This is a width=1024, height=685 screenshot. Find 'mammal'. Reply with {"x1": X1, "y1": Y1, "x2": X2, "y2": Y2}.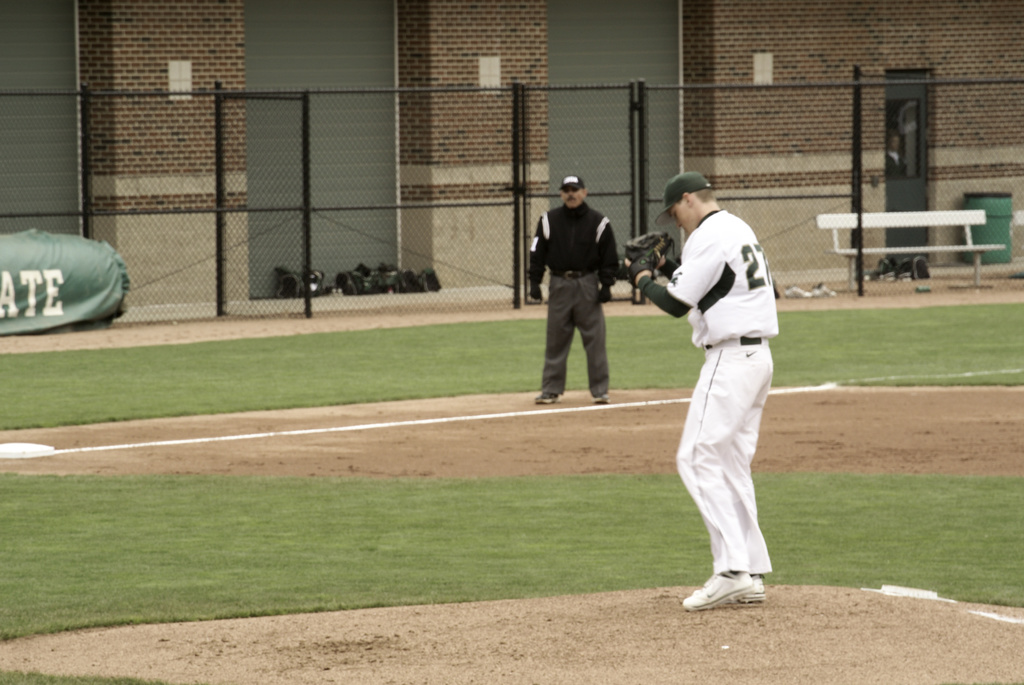
{"x1": 522, "y1": 169, "x2": 619, "y2": 398}.
